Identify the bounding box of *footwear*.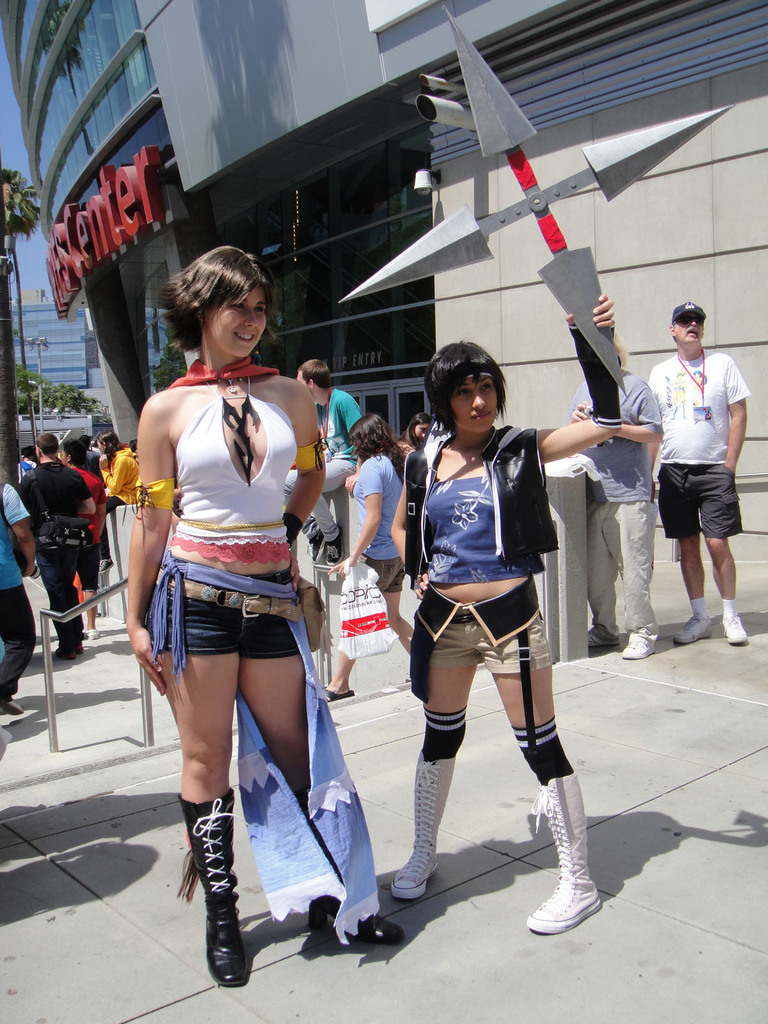
591 626 623 648.
